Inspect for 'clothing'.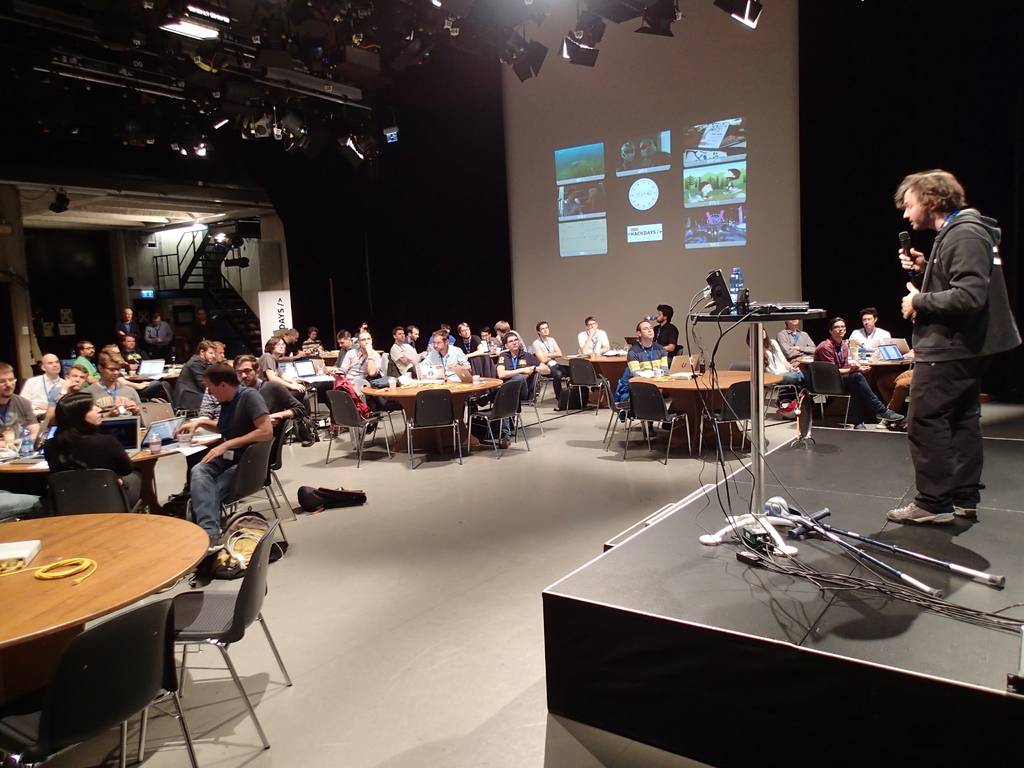
Inspection: region(627, 339, 669, 372).
